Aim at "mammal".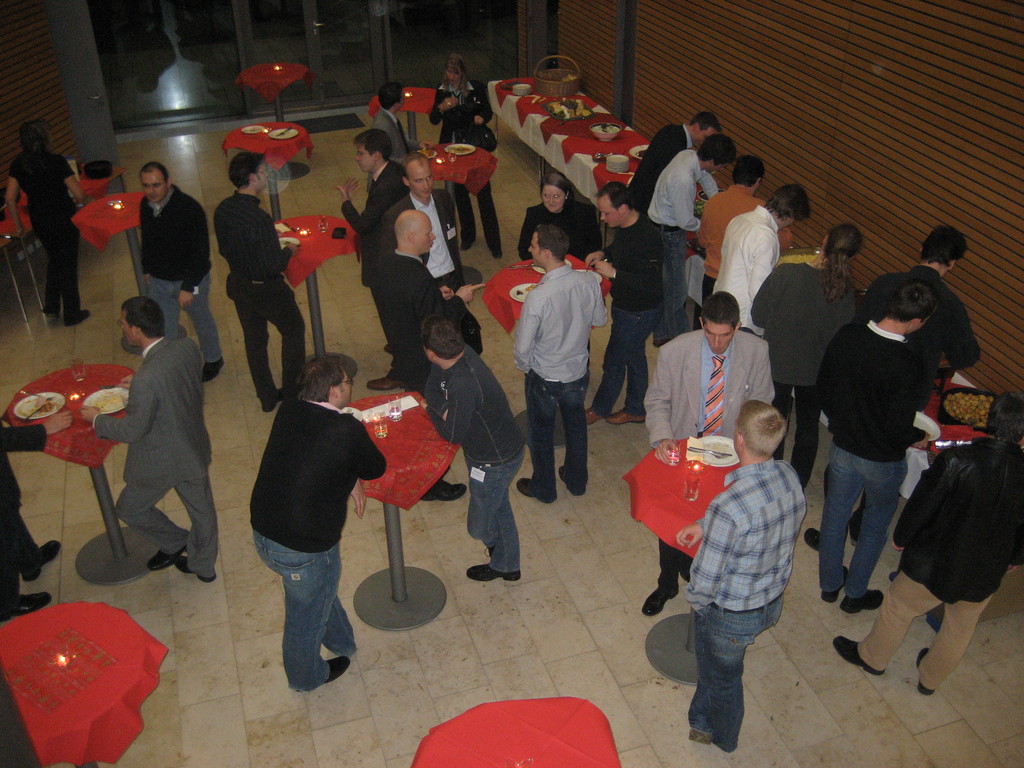
Aimed at select_region(695, 155, 768, 295).
